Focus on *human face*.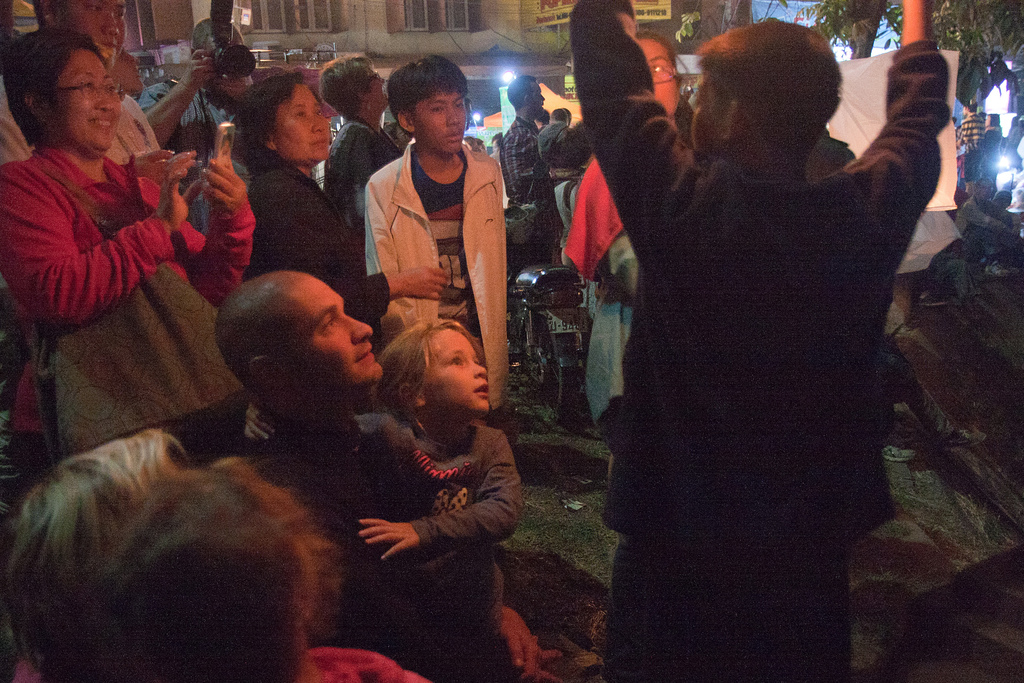
Focused at {"left": 636, "top": 39, "right": 680, "bottom": 113}.
